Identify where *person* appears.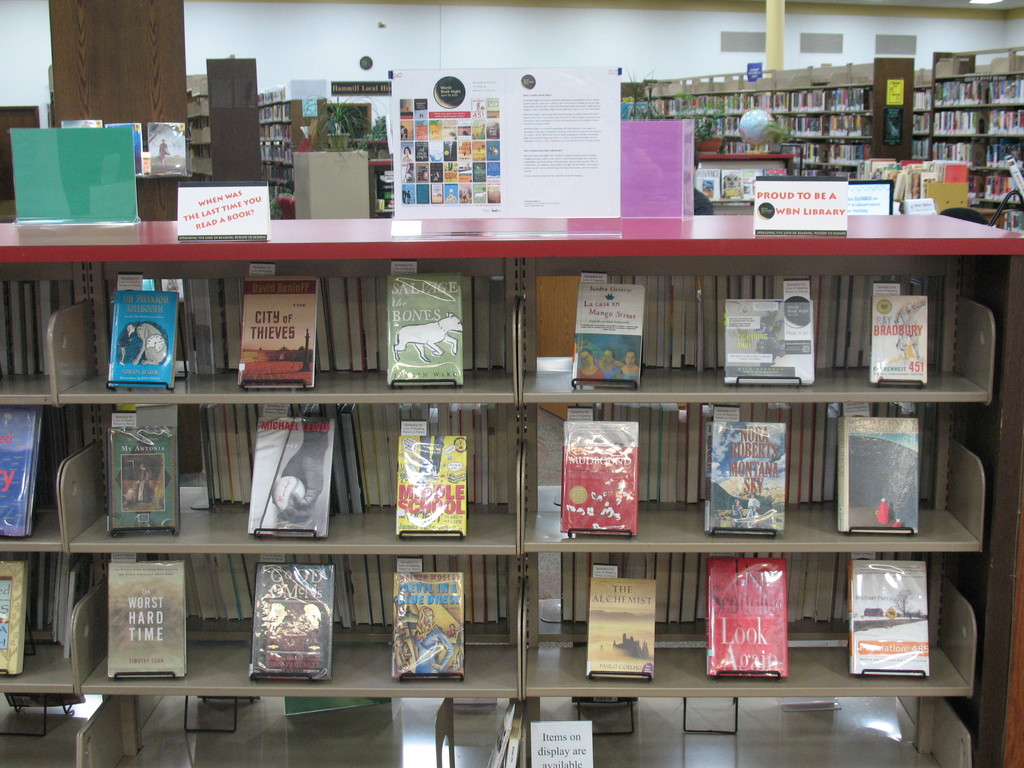
Appears at <region>895, 301, 925, 360</region>.
